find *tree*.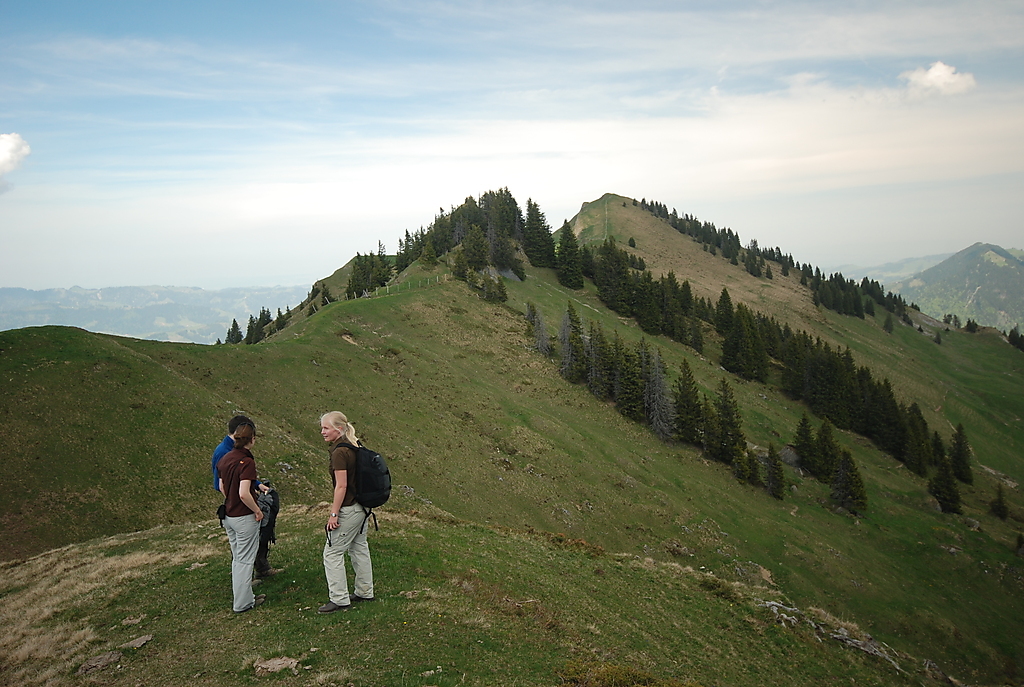
rect(806, 421, 834, 490).
